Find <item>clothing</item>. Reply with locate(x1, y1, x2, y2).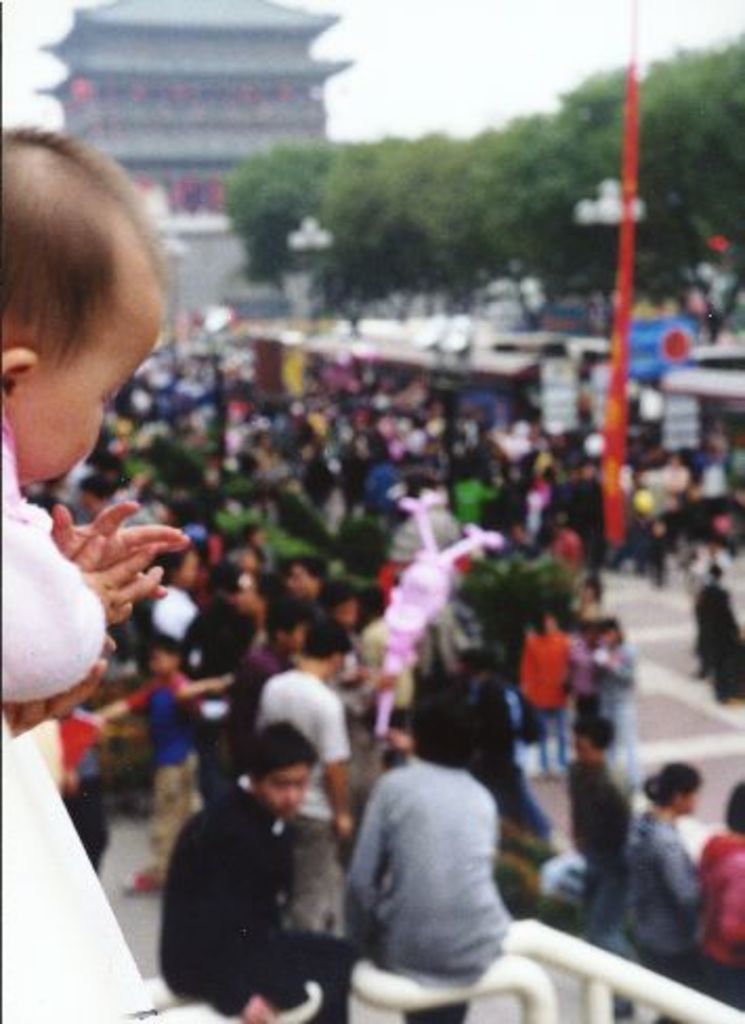
locate(159, 778, 353, 1022).
